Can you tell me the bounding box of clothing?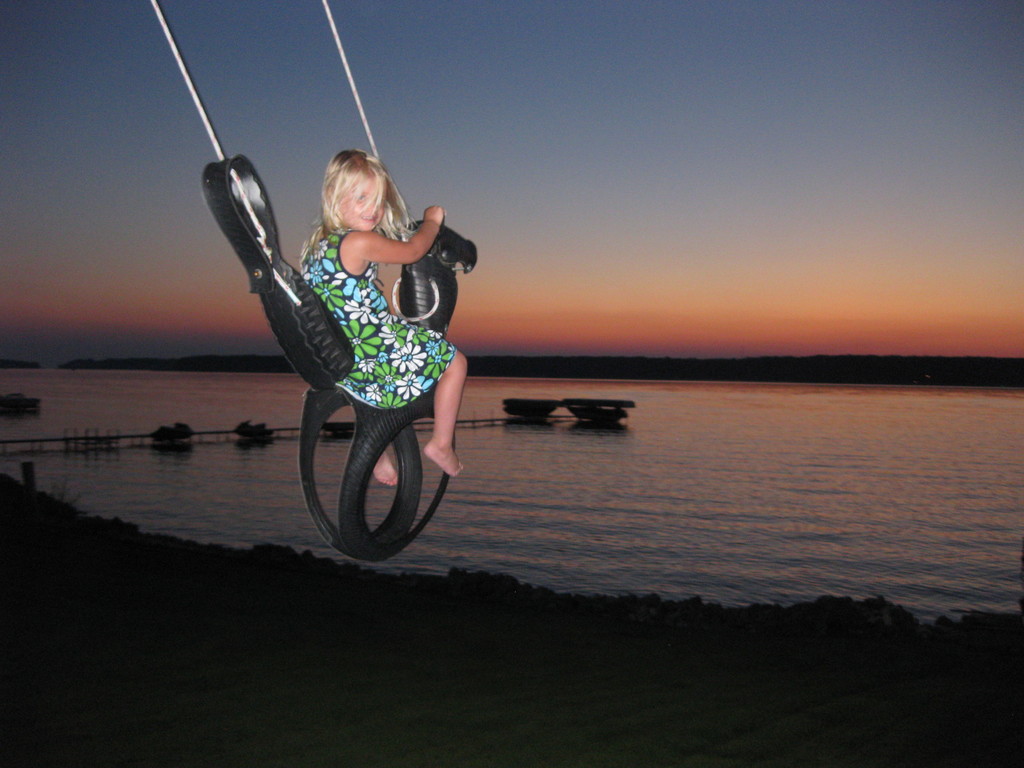
Rect(256, 177, 456, 497).
